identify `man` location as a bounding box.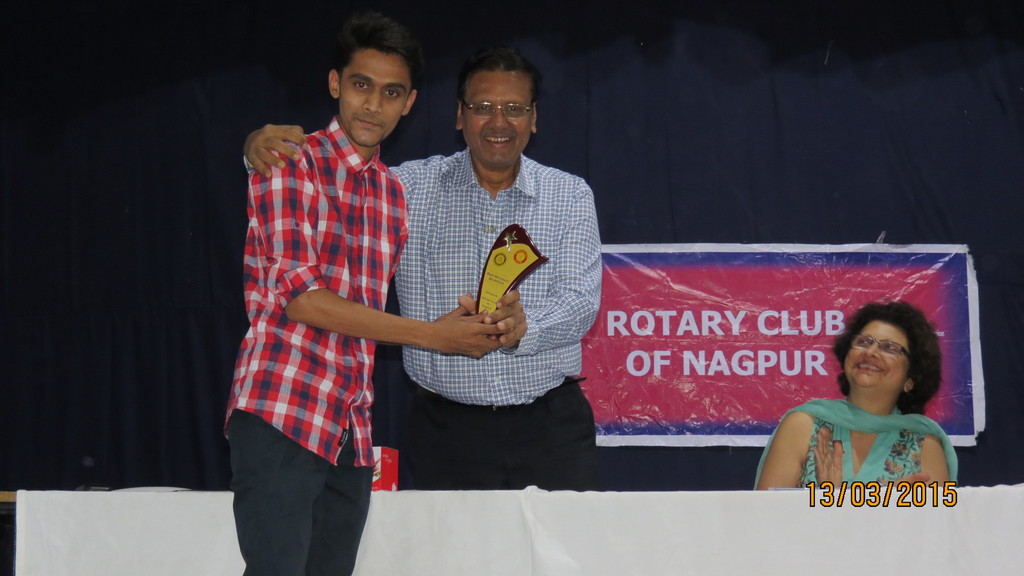
223:16:502:575.
